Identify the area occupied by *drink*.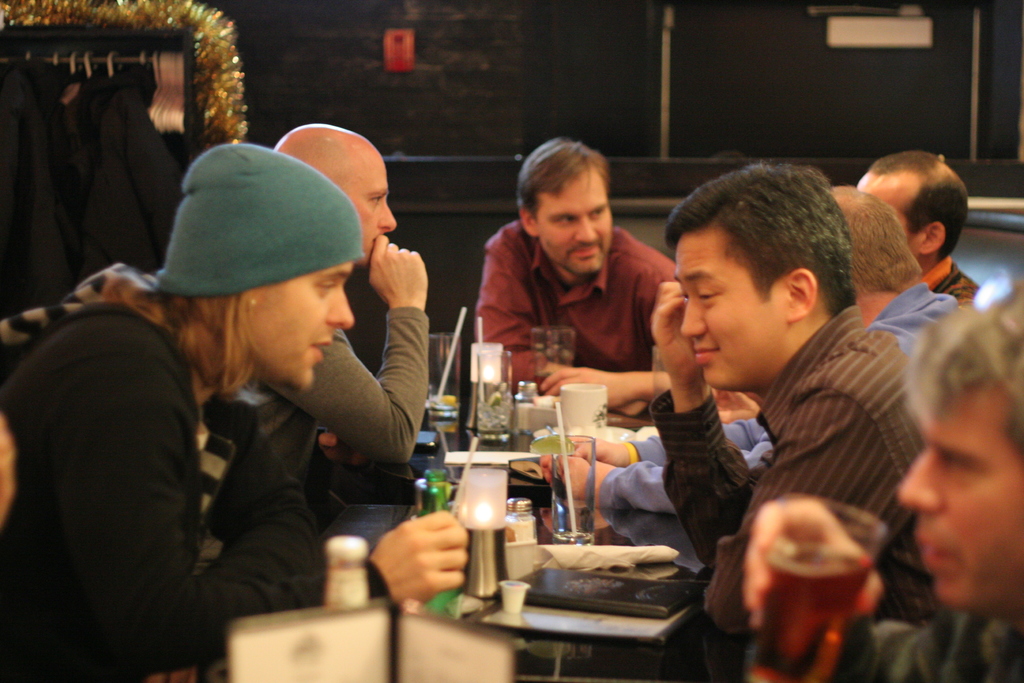
Area: {"x1": 456, "y1": 473, "x2": 509, "y2": 595}.
